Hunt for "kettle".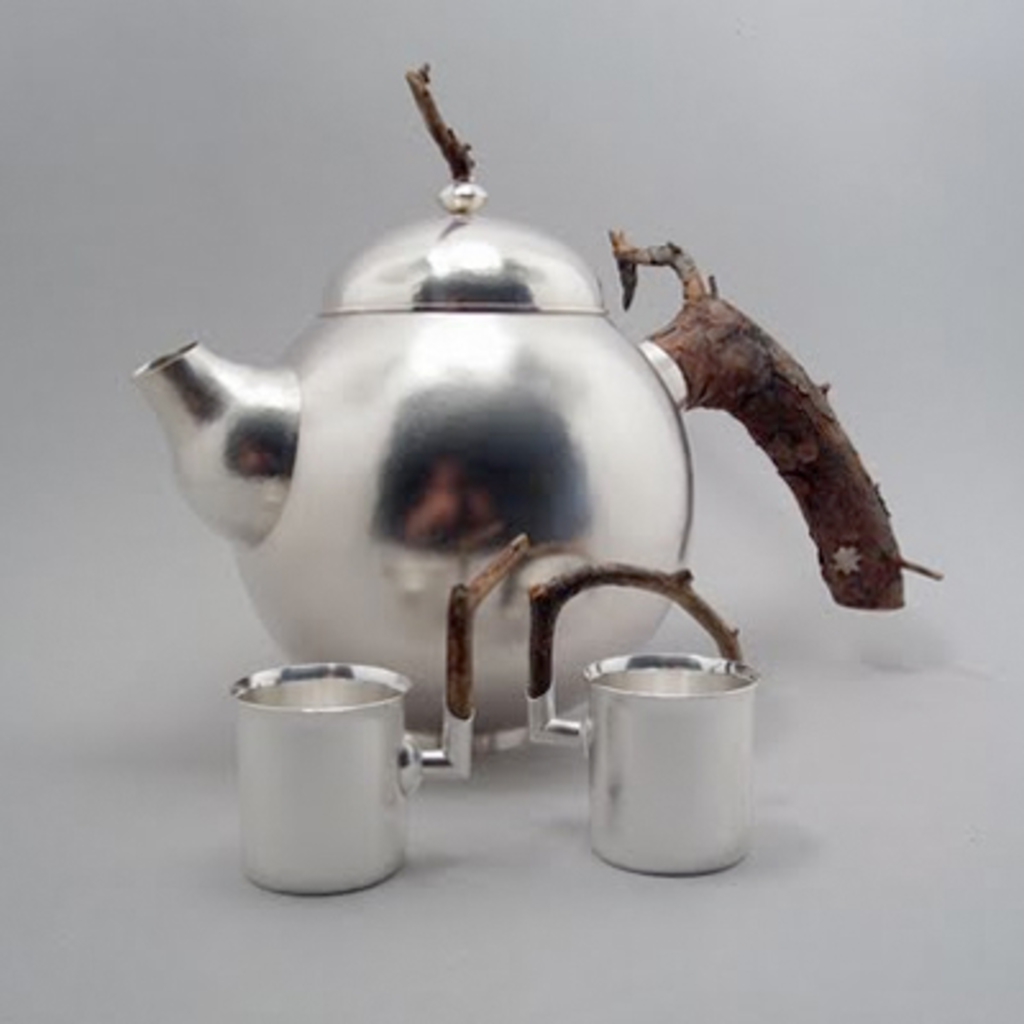
Hunted down at 118 59 952 765.
